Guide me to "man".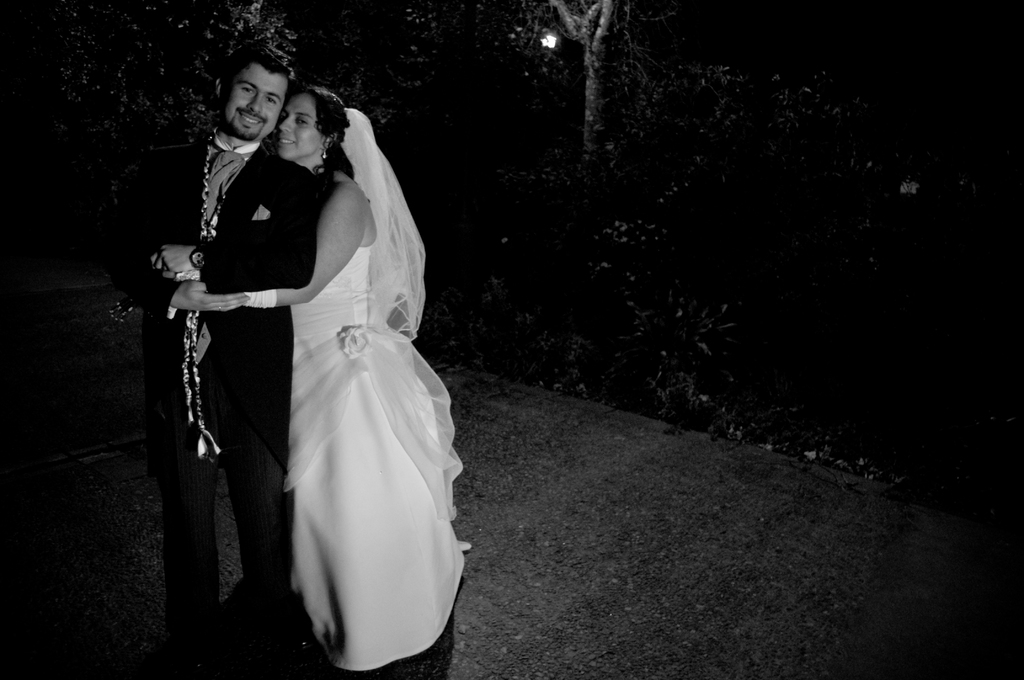
Guidance: locate(154, 61, 332, 627).
